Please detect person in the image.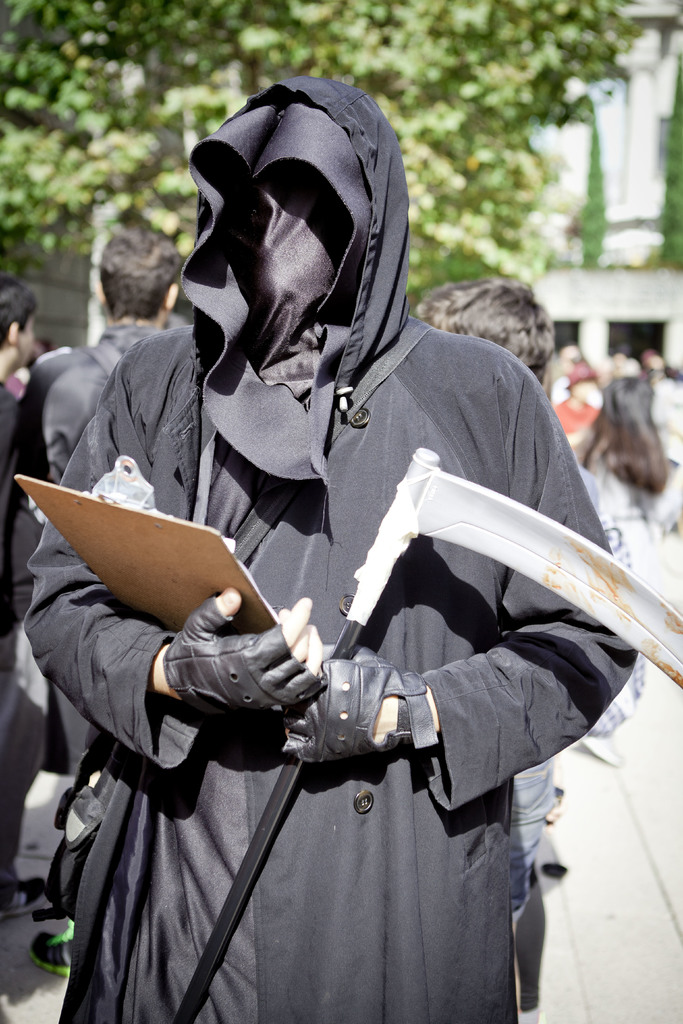
<region>410, 276, 568, 1004</region>.
